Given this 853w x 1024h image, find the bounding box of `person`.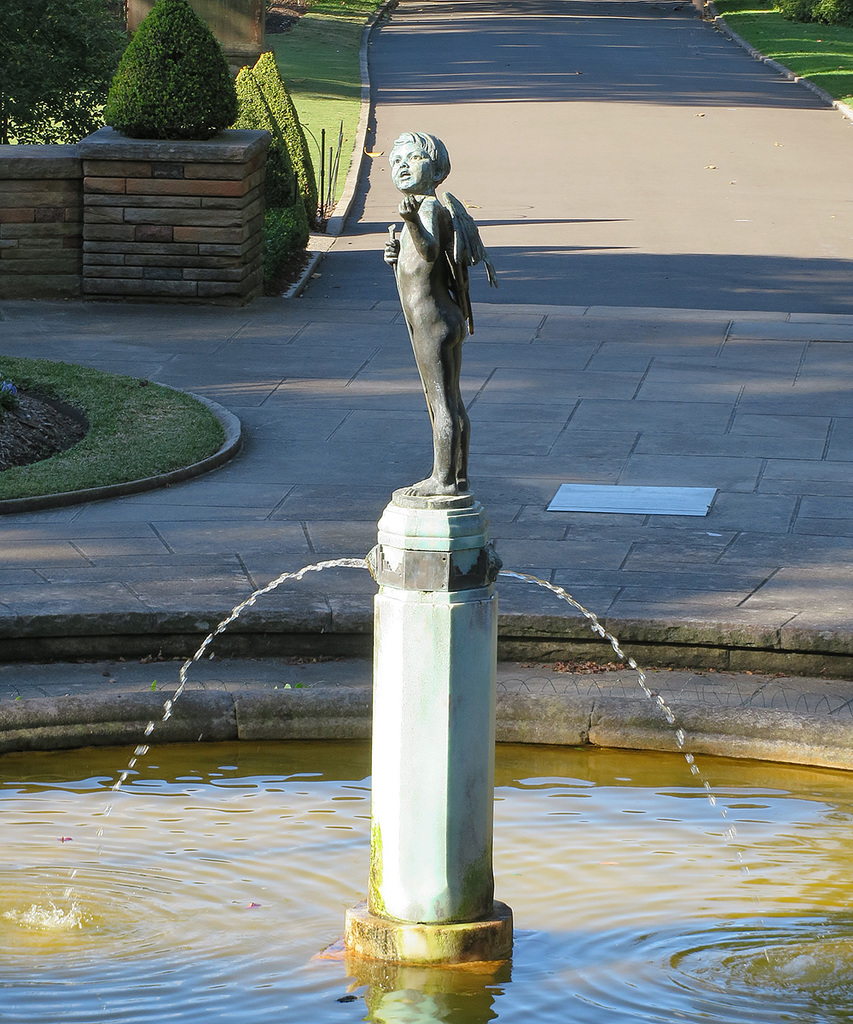
(381, 129, 469, 492).
